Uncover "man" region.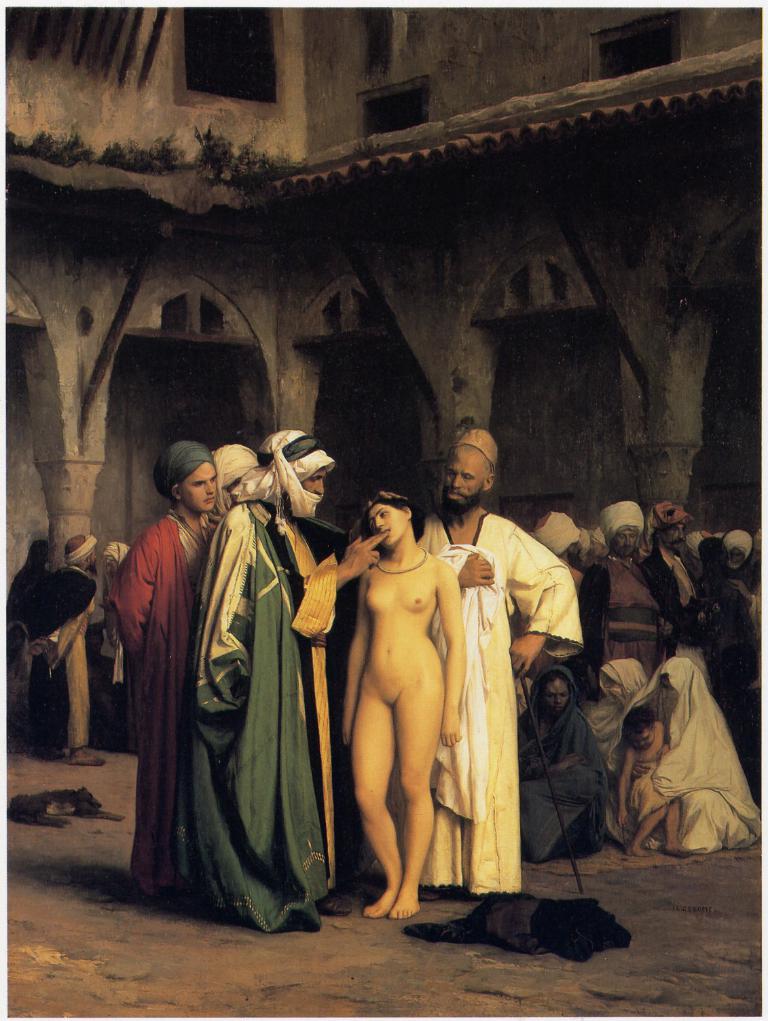
Uncovered: <box>175,427,394,923</box>.
